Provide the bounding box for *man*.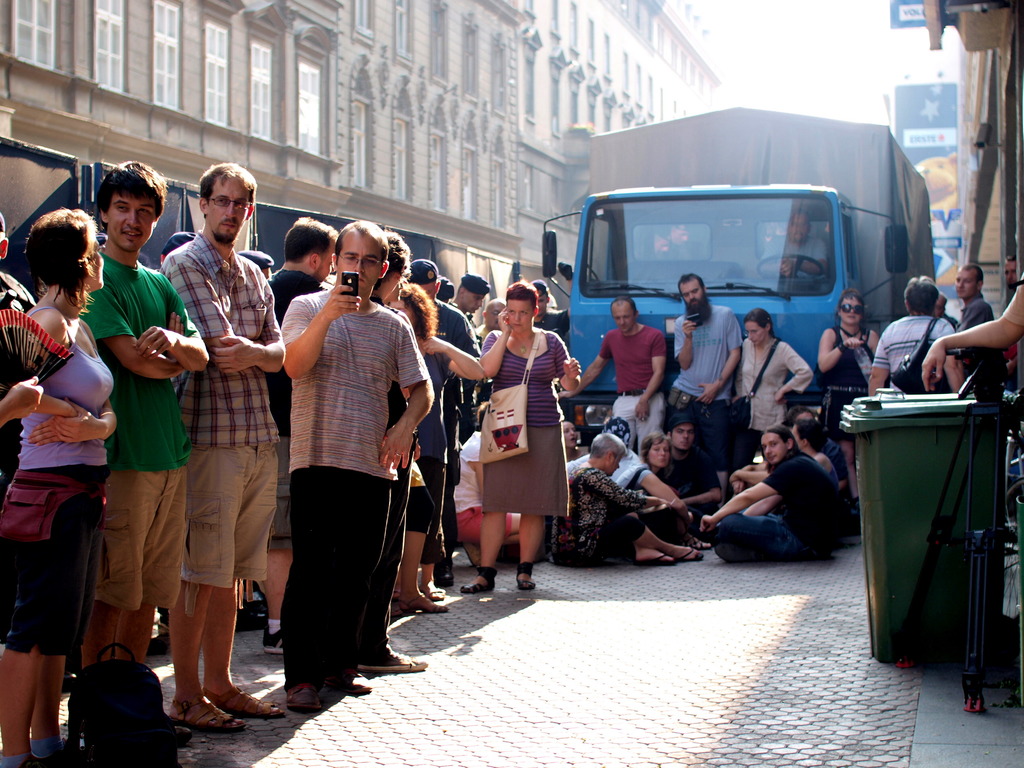
bbox(165, 164, 297, 732).
